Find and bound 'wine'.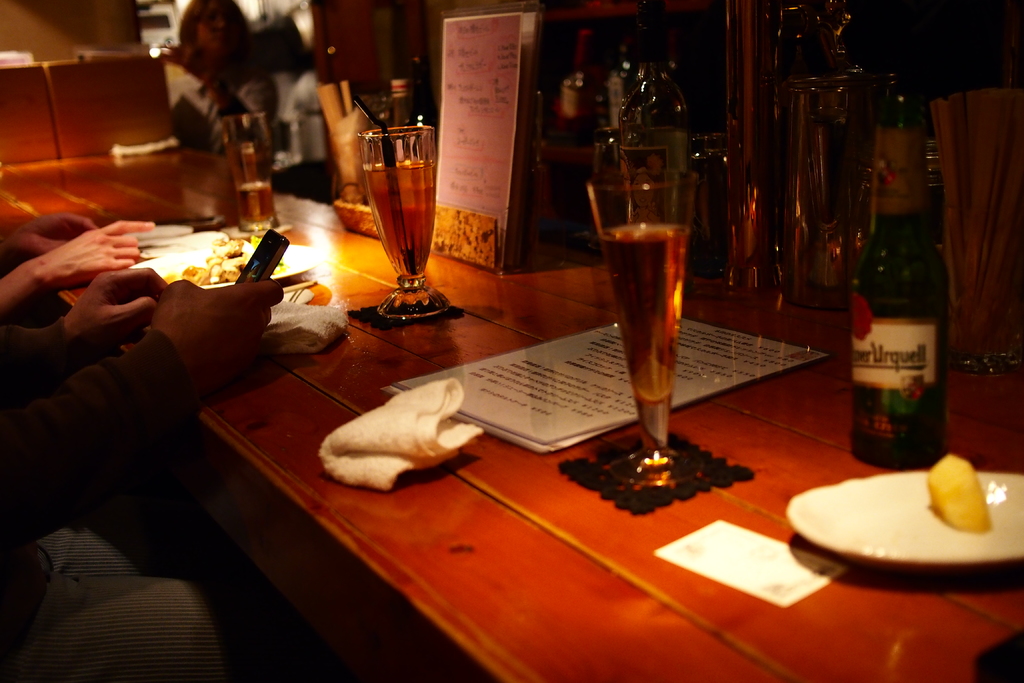
Bound: box(353, 157, 433, 292).
